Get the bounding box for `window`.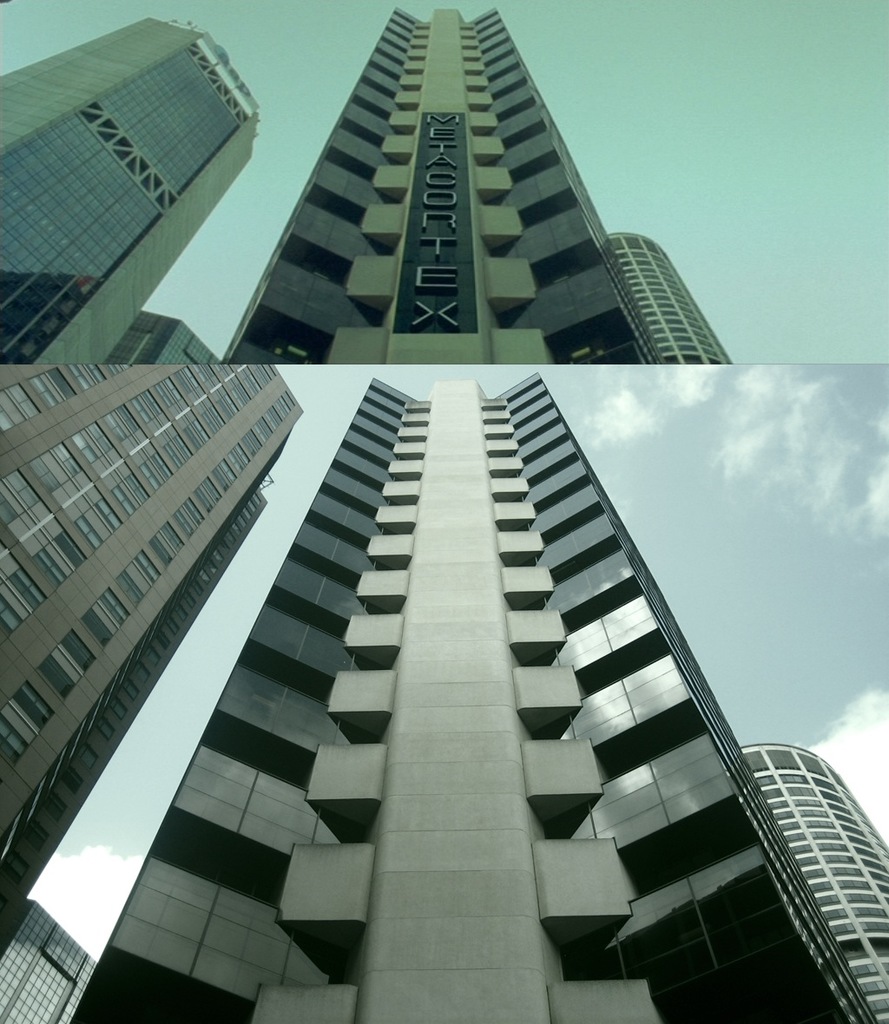
<region>660, 317, 685, 325</region>.
